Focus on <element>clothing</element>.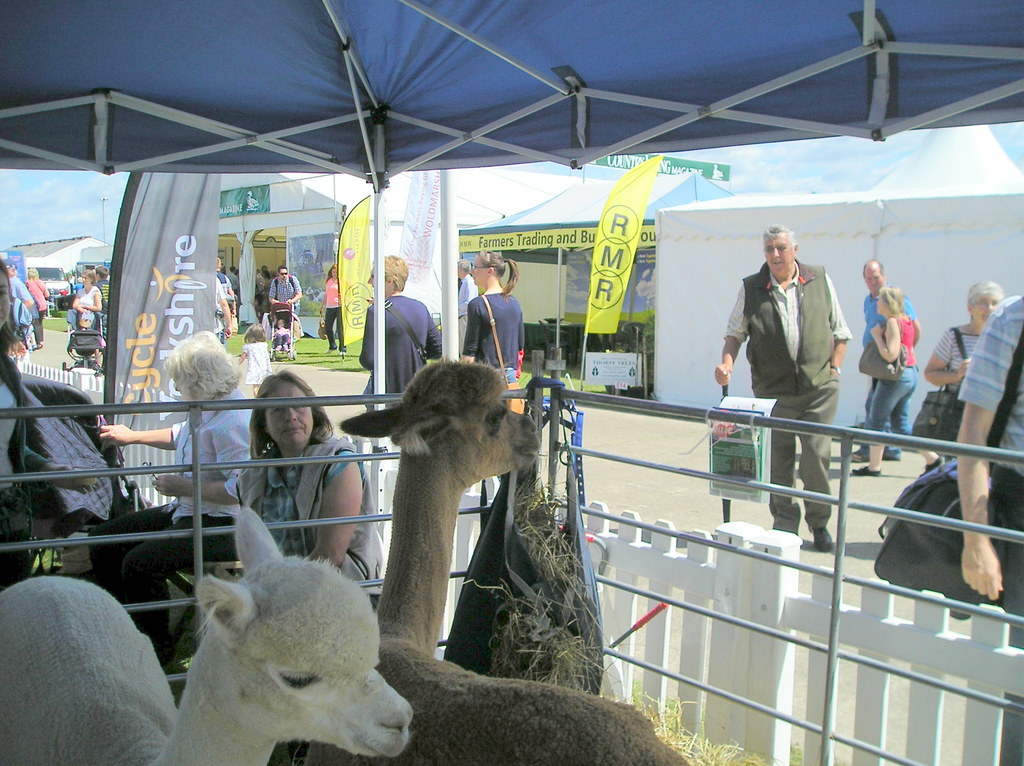
Focused at 77:285:100:315.
